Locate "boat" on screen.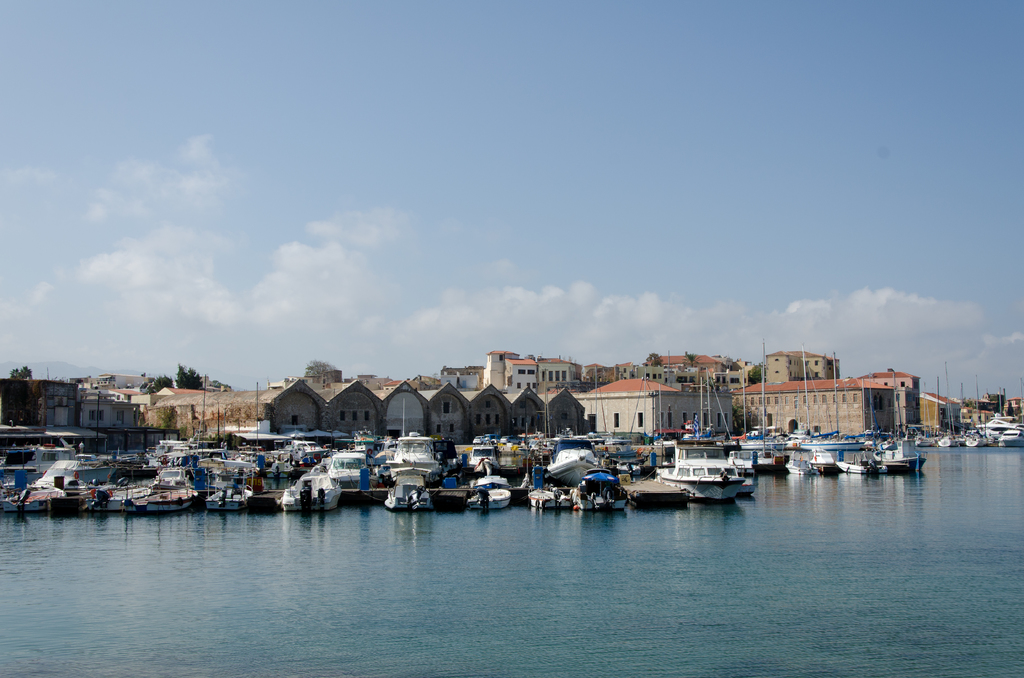
On screen at [207, 458, 253, 511].
